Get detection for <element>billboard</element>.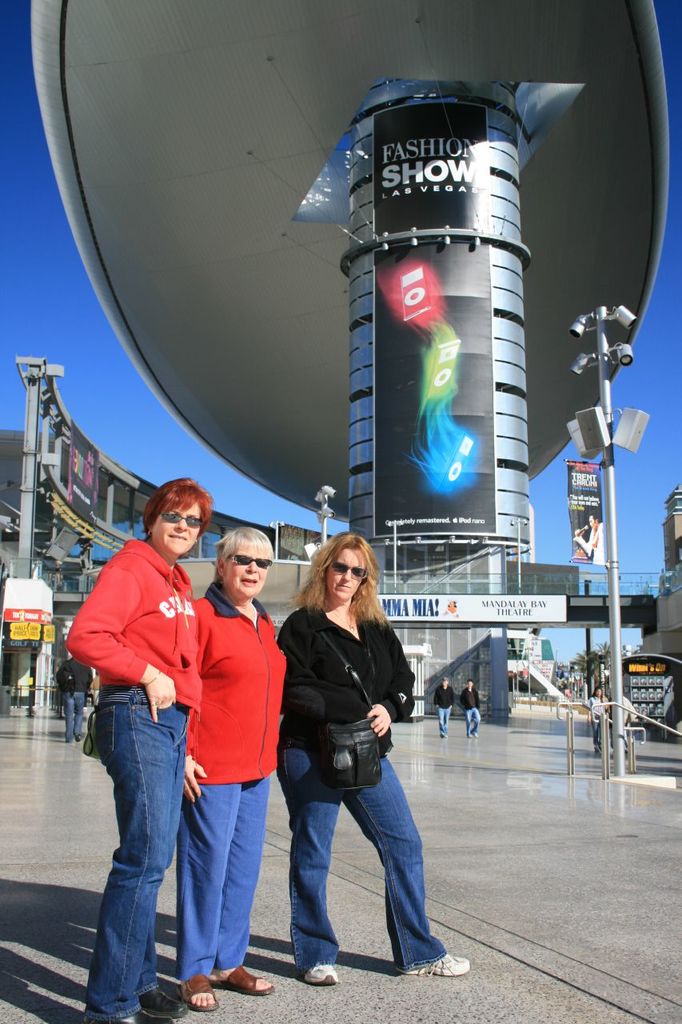
Detection: box=[71, 421, 99, 526].
